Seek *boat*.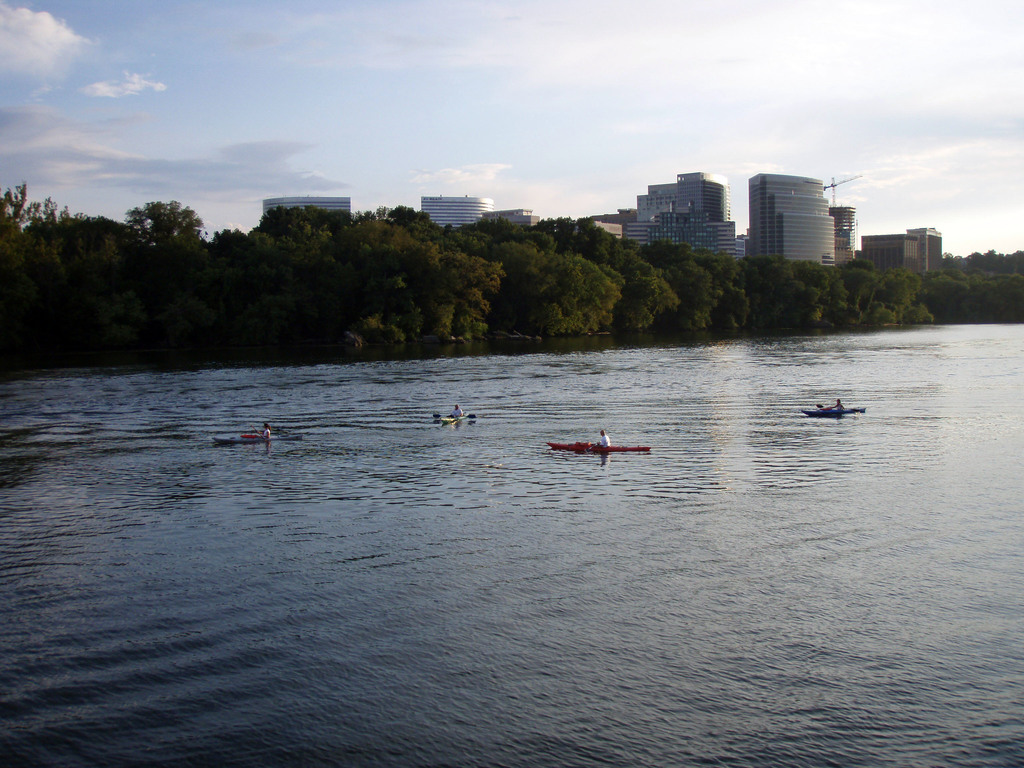
l=440, t=409, r=471, b=426.
